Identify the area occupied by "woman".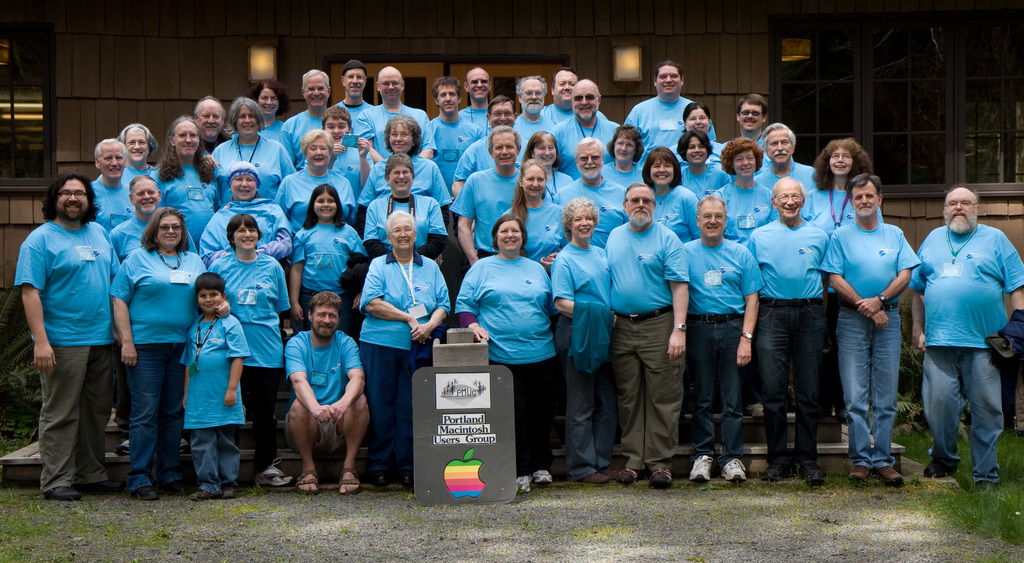
Area: rect(603, 125, 653, 190).
